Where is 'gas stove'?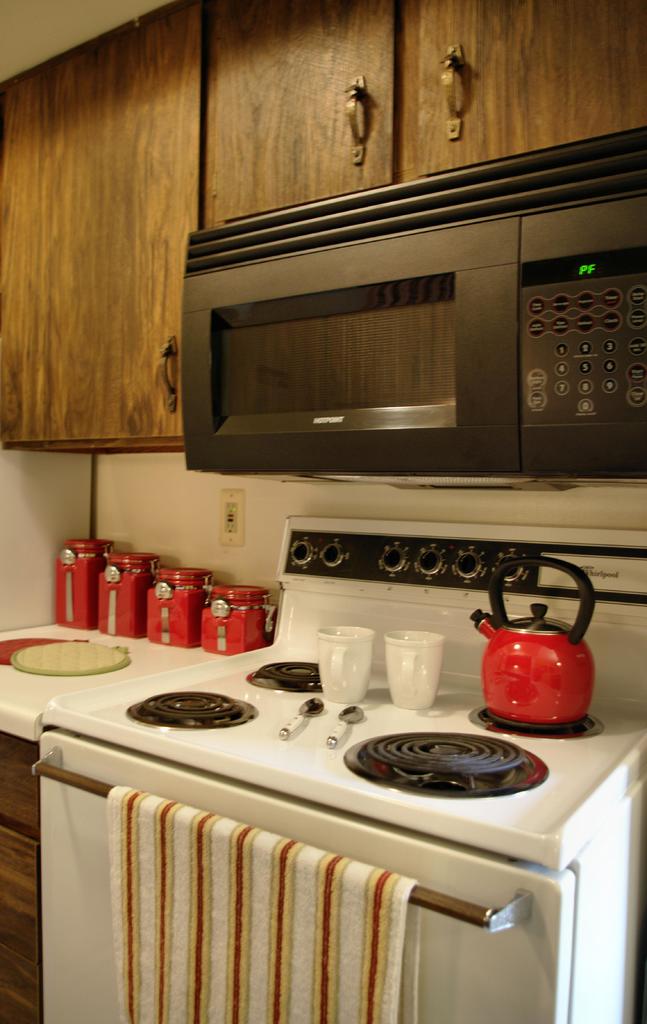
<box>83,643,646,834</box>.
